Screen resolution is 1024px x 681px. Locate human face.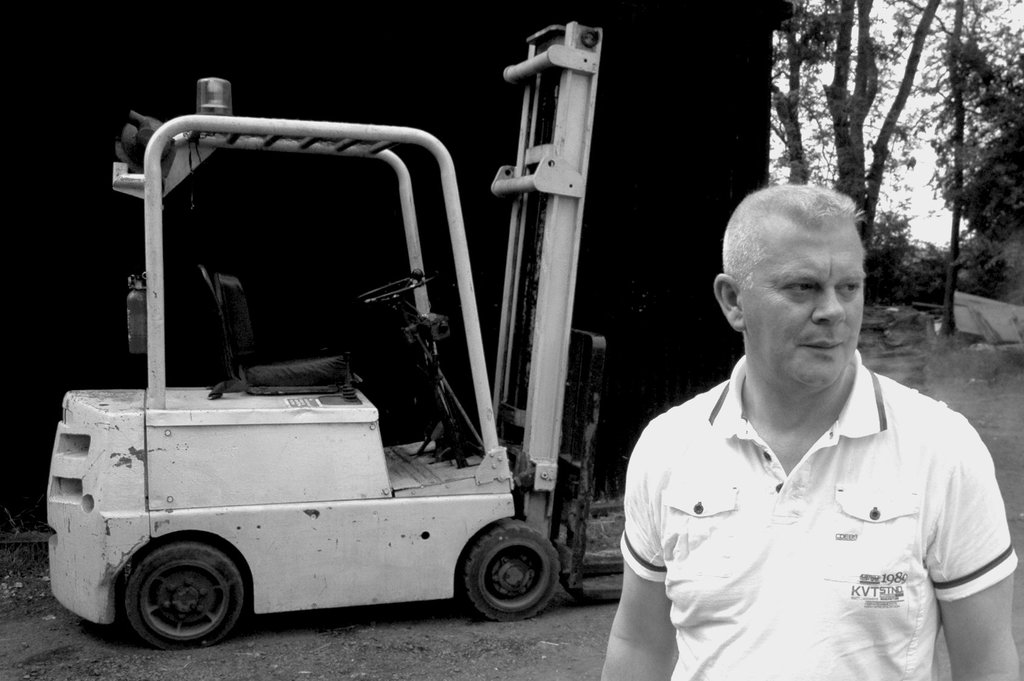
bbox=[730, 212, 869, 384].
